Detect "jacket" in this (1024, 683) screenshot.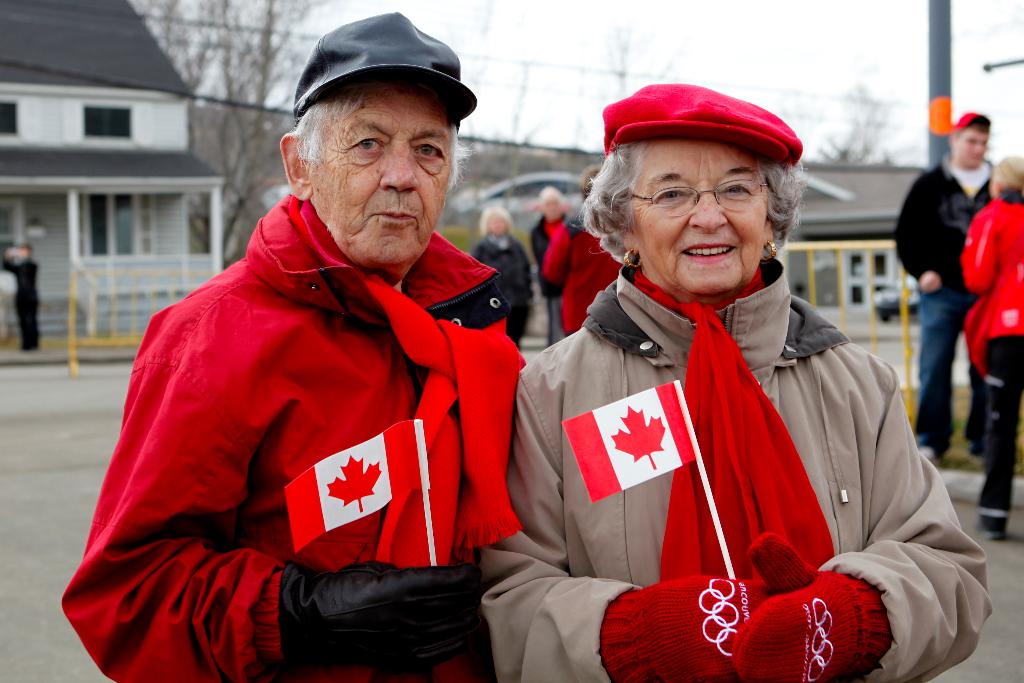
Detection: box(890, 145, 1002, 302).
